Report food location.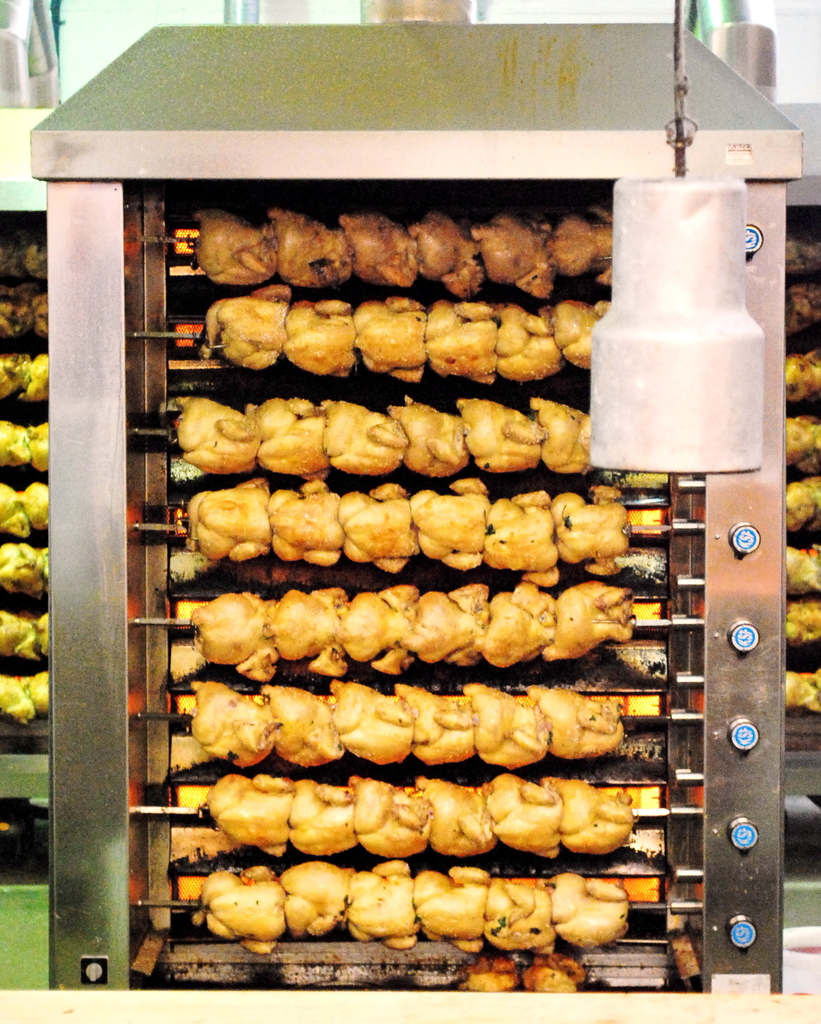
Report: x1=485, y1=875, x2=560, y2=956.
